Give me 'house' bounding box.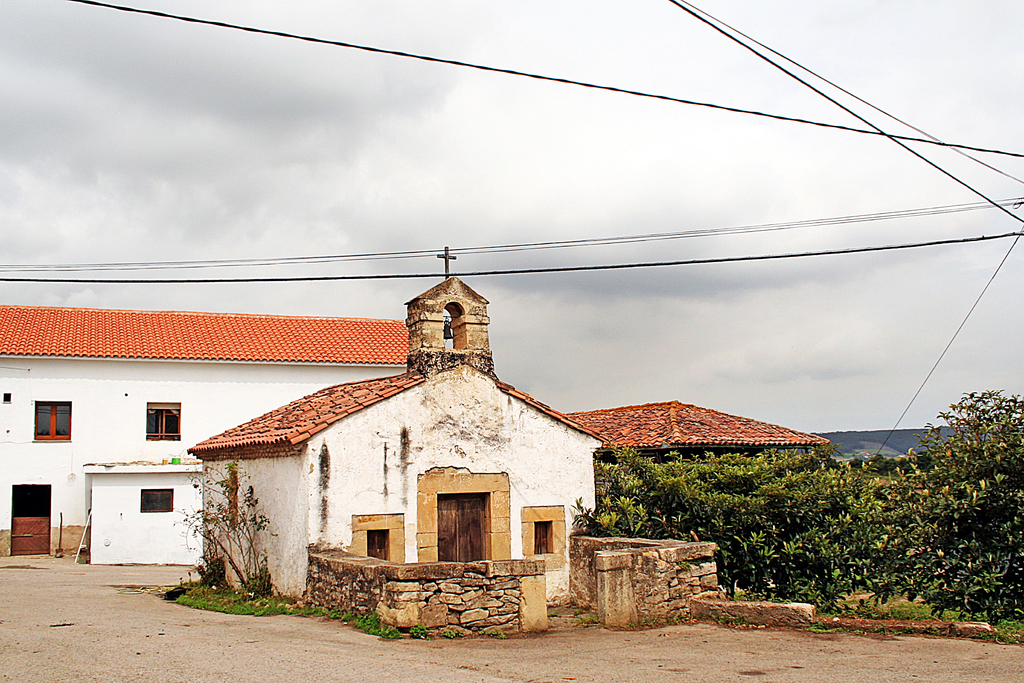
Rect(0, 301, 404, 569).
